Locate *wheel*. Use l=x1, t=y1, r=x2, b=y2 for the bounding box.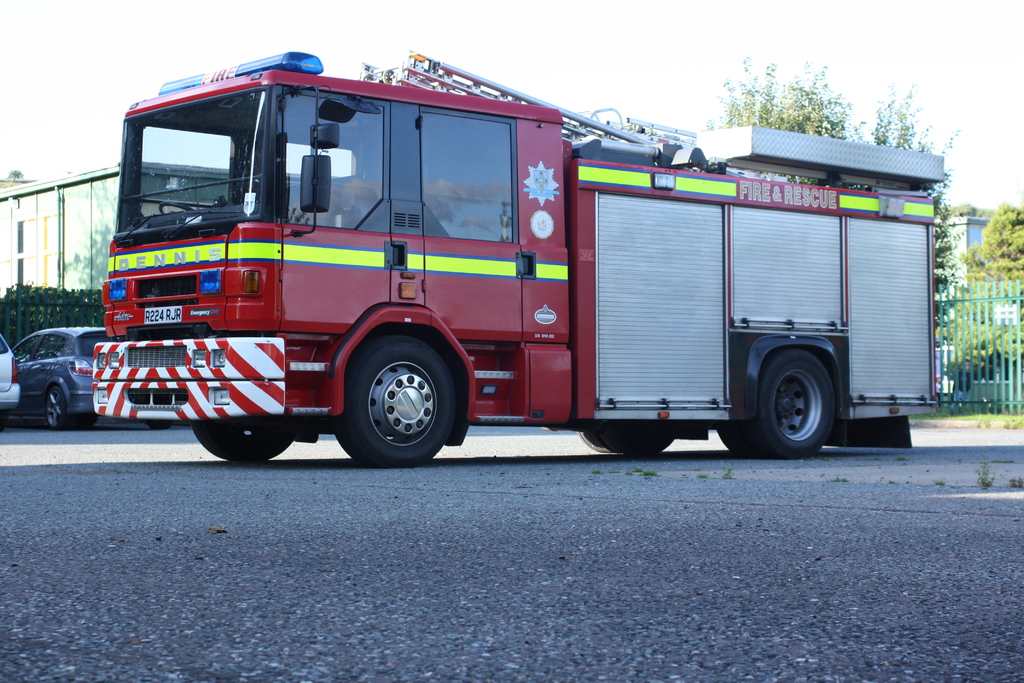
l=190, t=424, r=295, b=459.
